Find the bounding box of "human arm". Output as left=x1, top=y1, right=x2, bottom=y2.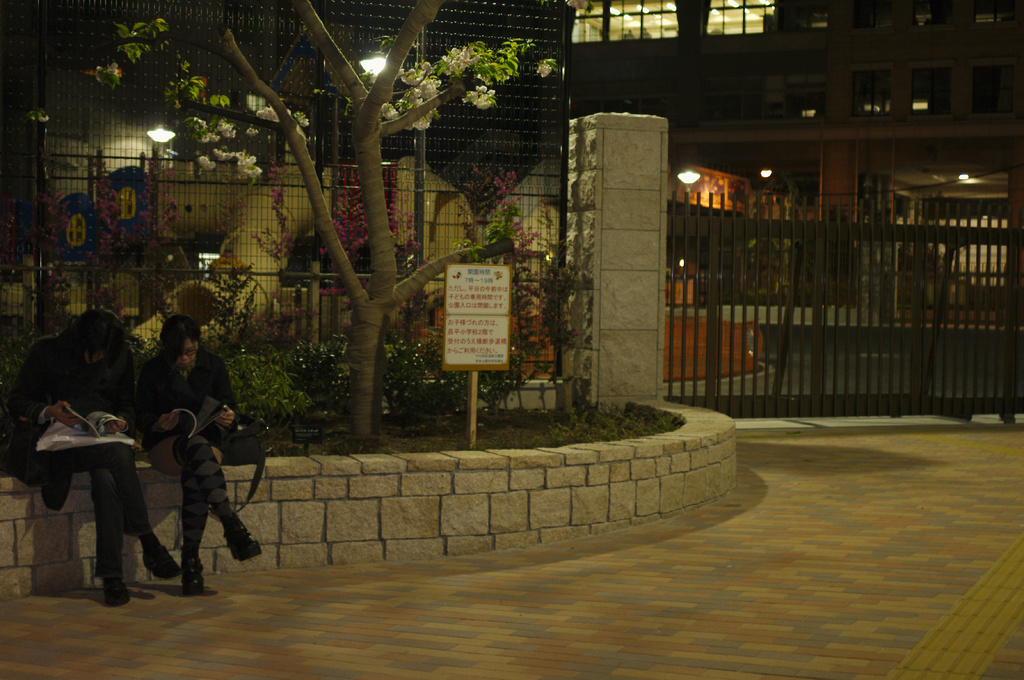
left=91, top=353, right=127, bottom=429.
